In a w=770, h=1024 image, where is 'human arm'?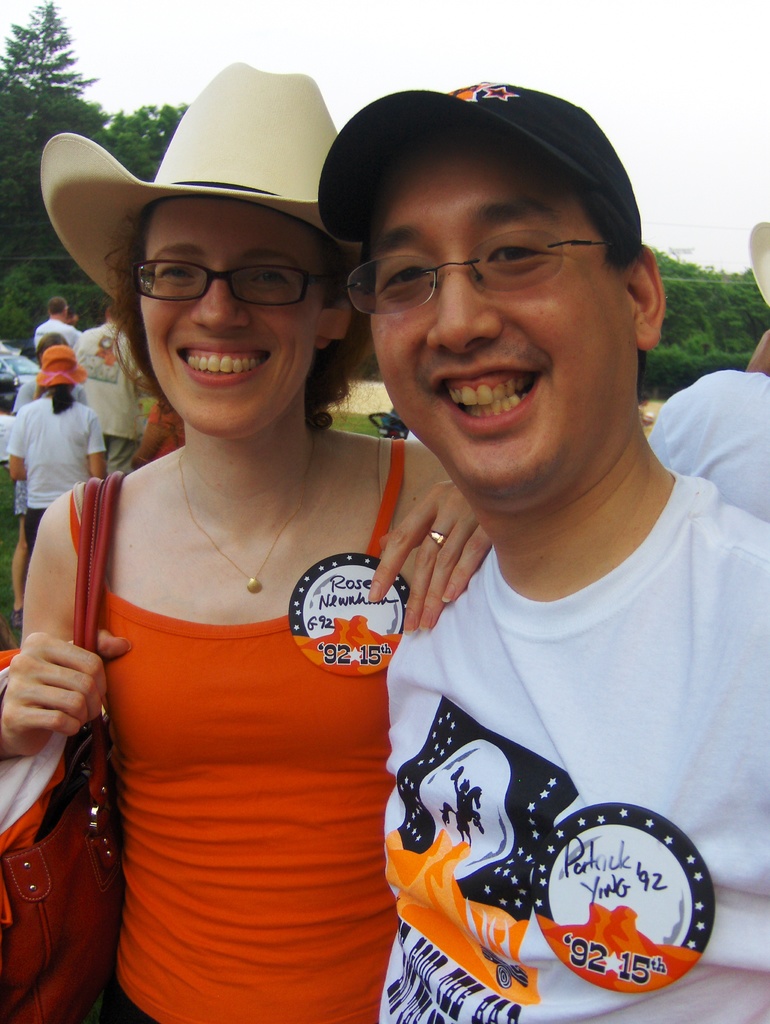
select_region(82, 403, 108, 481).
